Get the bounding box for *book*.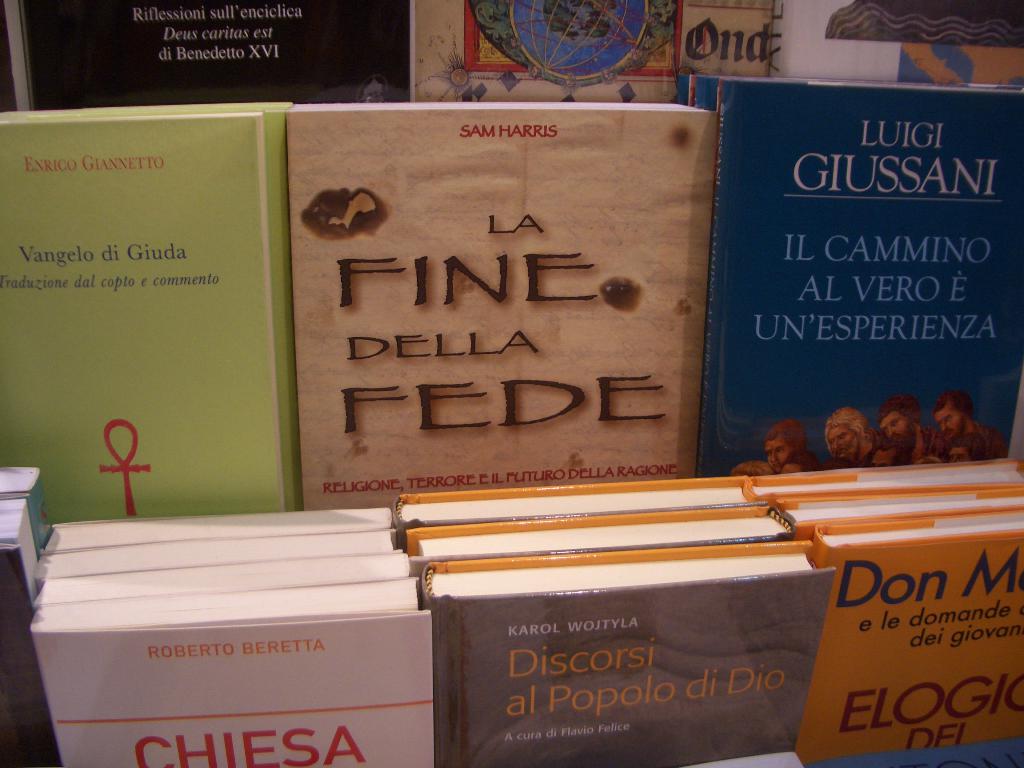
select_region(742, 472, 1023, 502).
